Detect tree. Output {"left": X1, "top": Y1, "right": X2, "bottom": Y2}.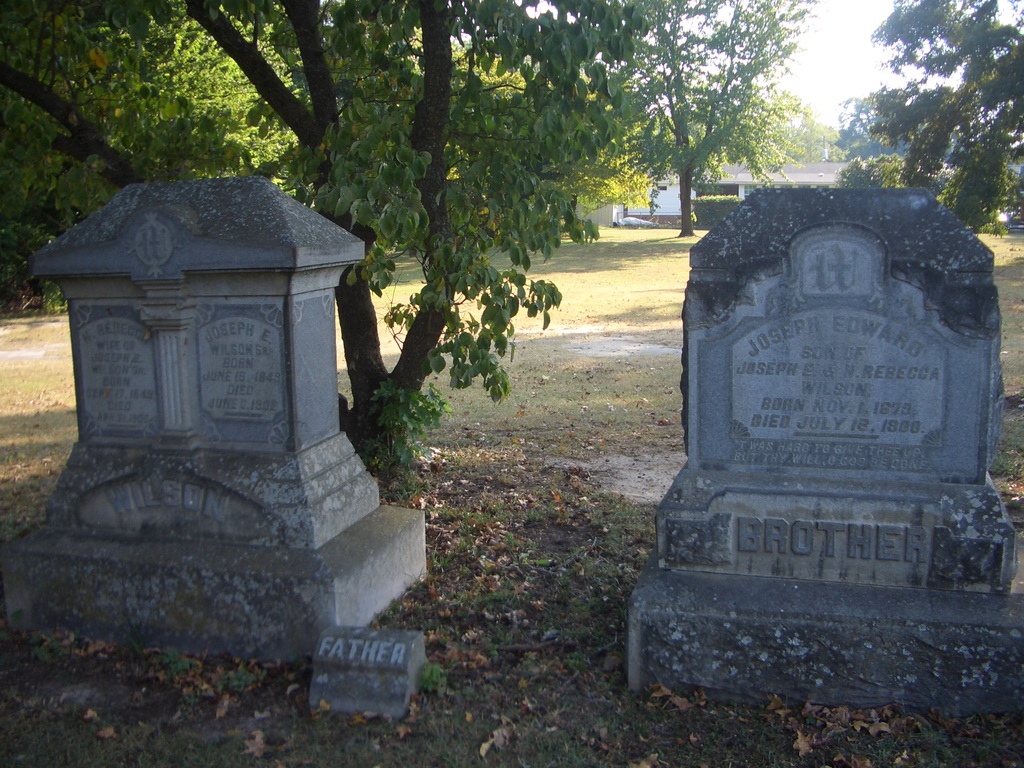
{"left": 871, "top": 0, "right": 1023, "bottom": 232}.
